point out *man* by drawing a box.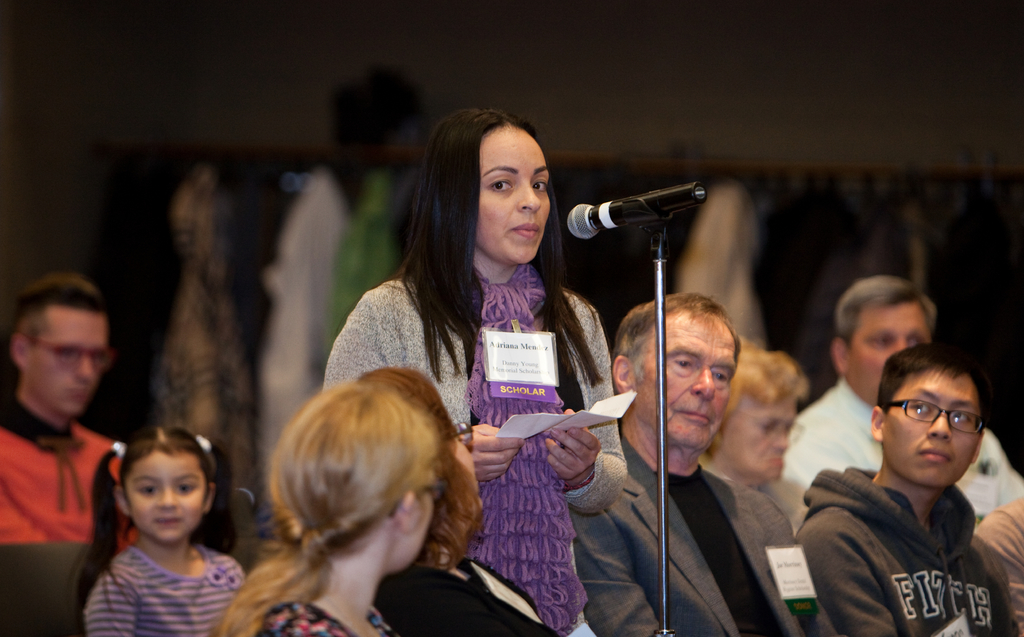
left=788, top=354, right=1021, bottom=636.
